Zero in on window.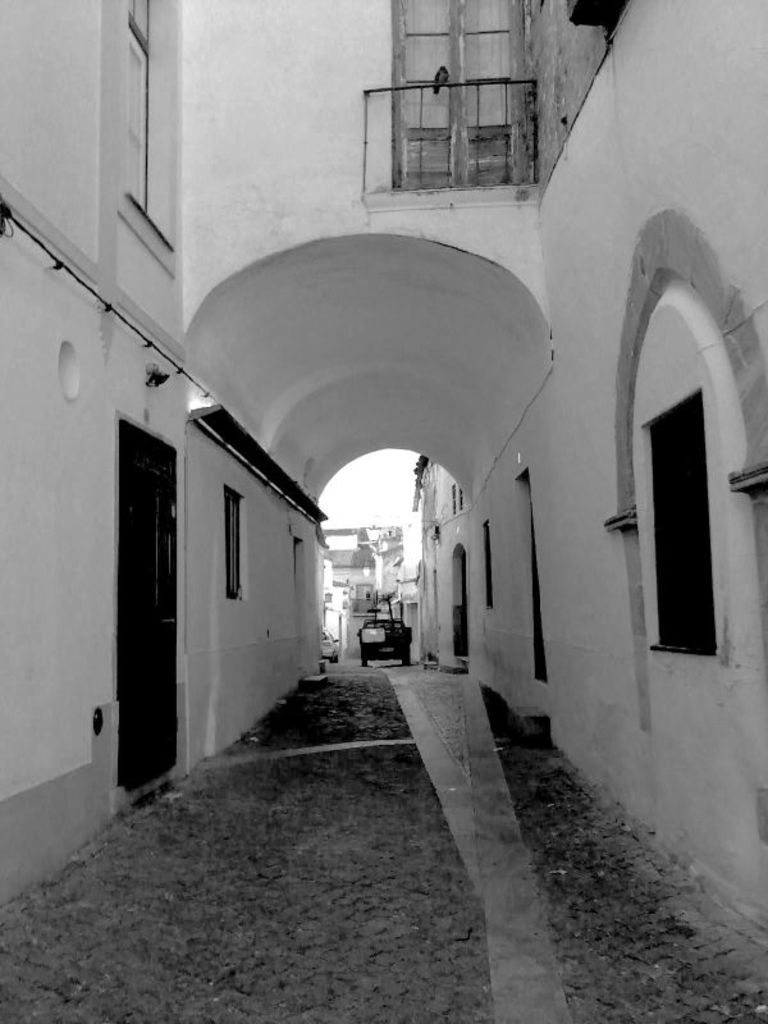
Zeroed in: bbox=(225, 484, 247, 600).
